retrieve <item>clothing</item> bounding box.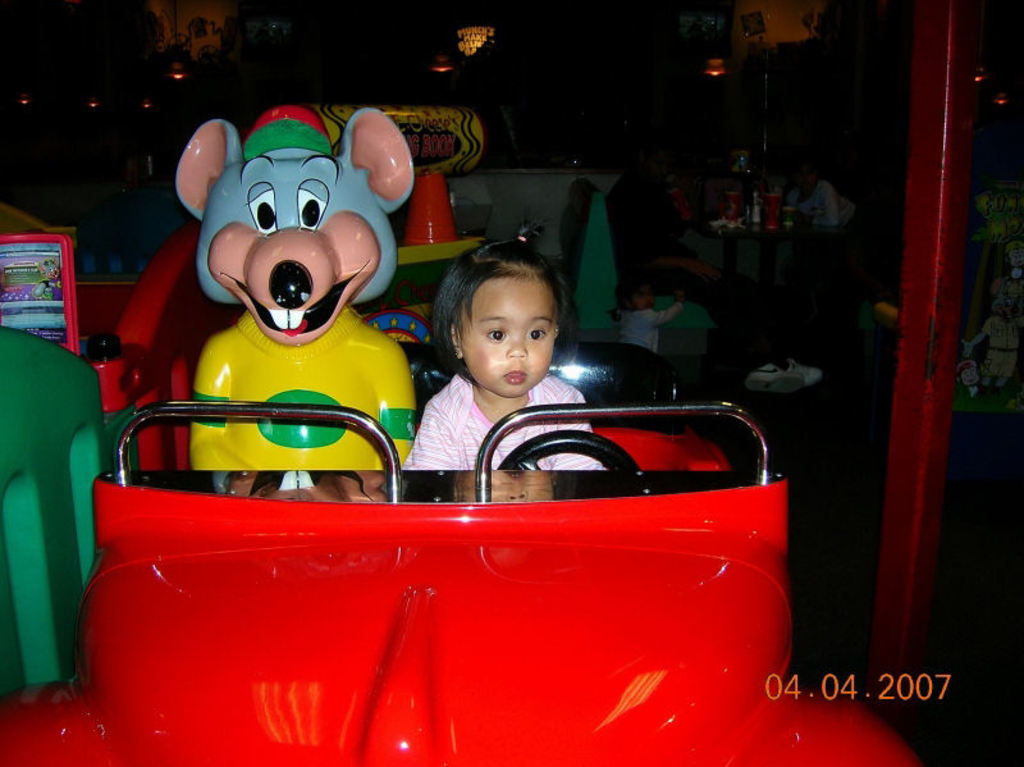
Bounding box: BBox(410, 375, 604, 467).
